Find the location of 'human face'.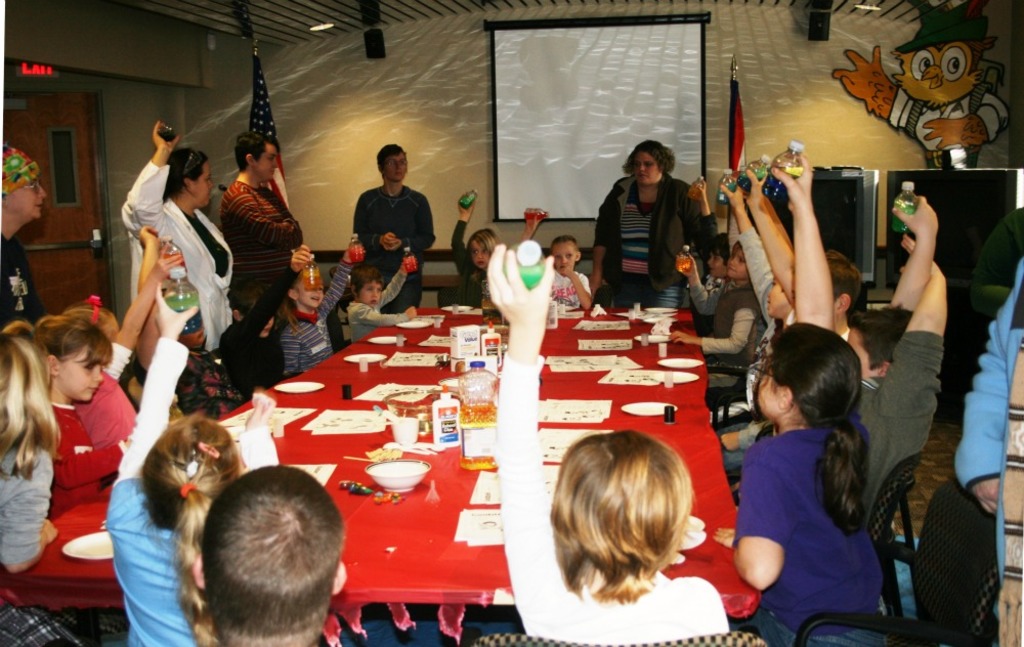
Location: left=637, top=153, right=664, bottom=184.
